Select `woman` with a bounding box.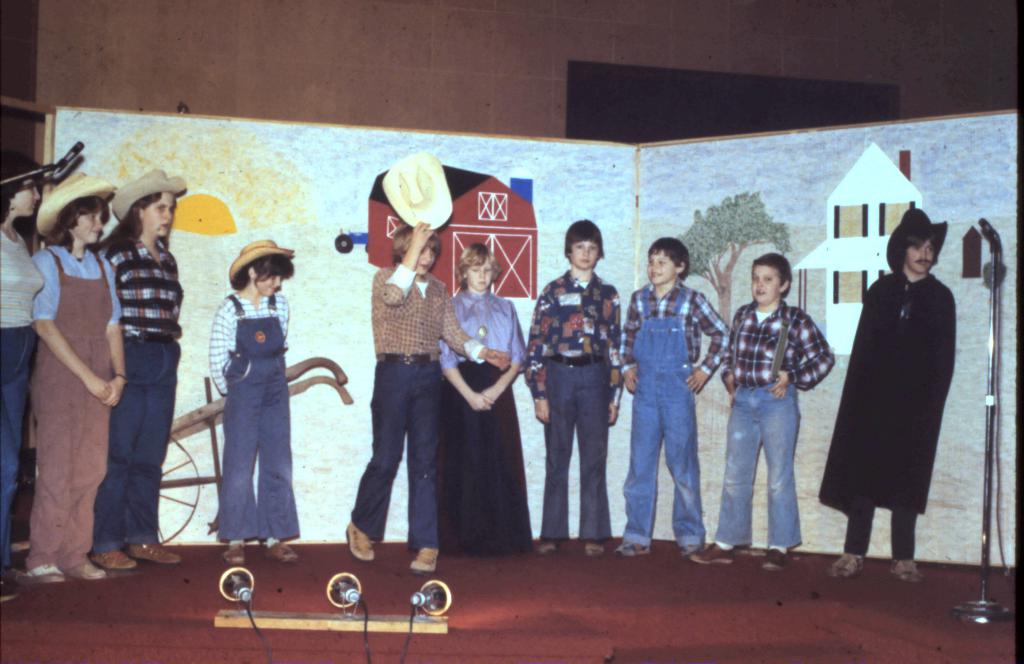
rect(100, 165, 189, 571).
